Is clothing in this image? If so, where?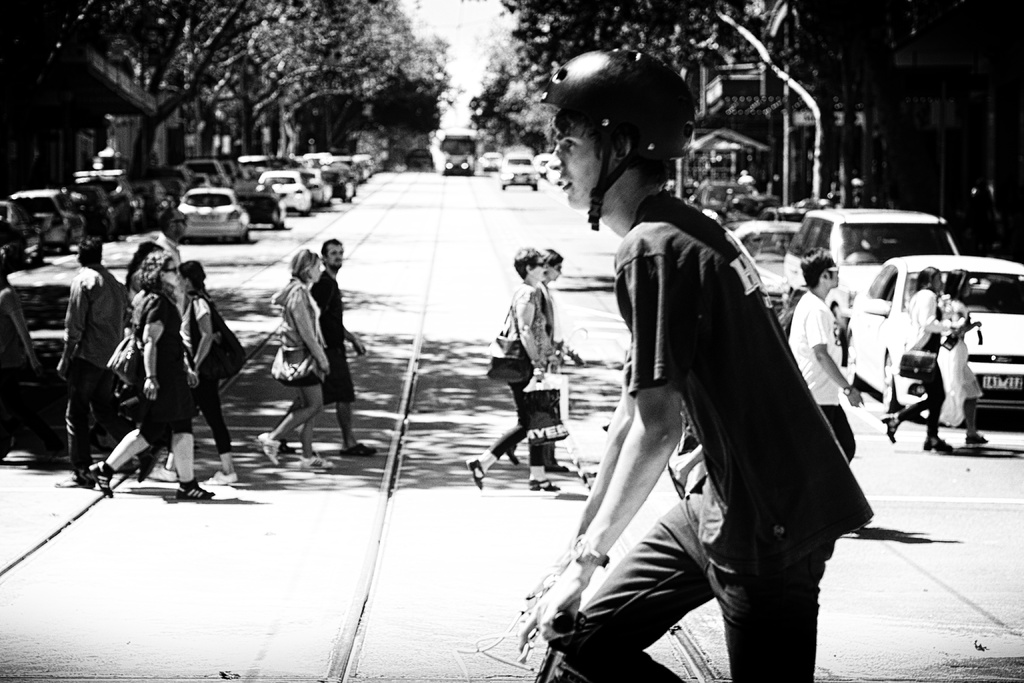
Yes, at <bbox>897, 290, 957, 435</bbox>.
